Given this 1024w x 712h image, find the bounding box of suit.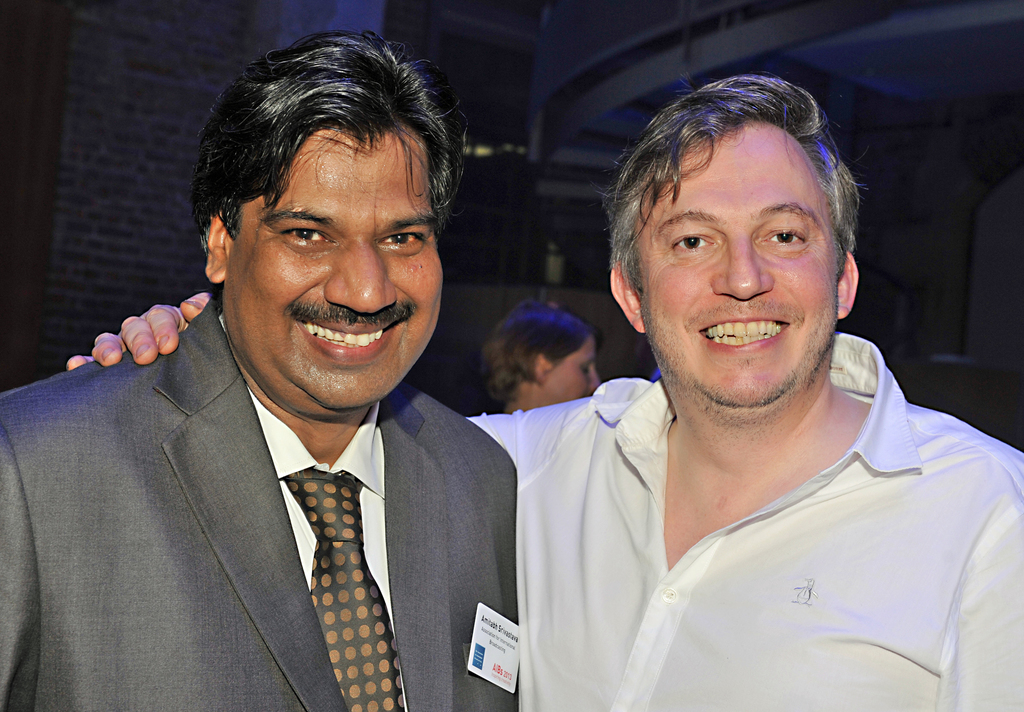
bbox=(42, 249, 522, 711).
